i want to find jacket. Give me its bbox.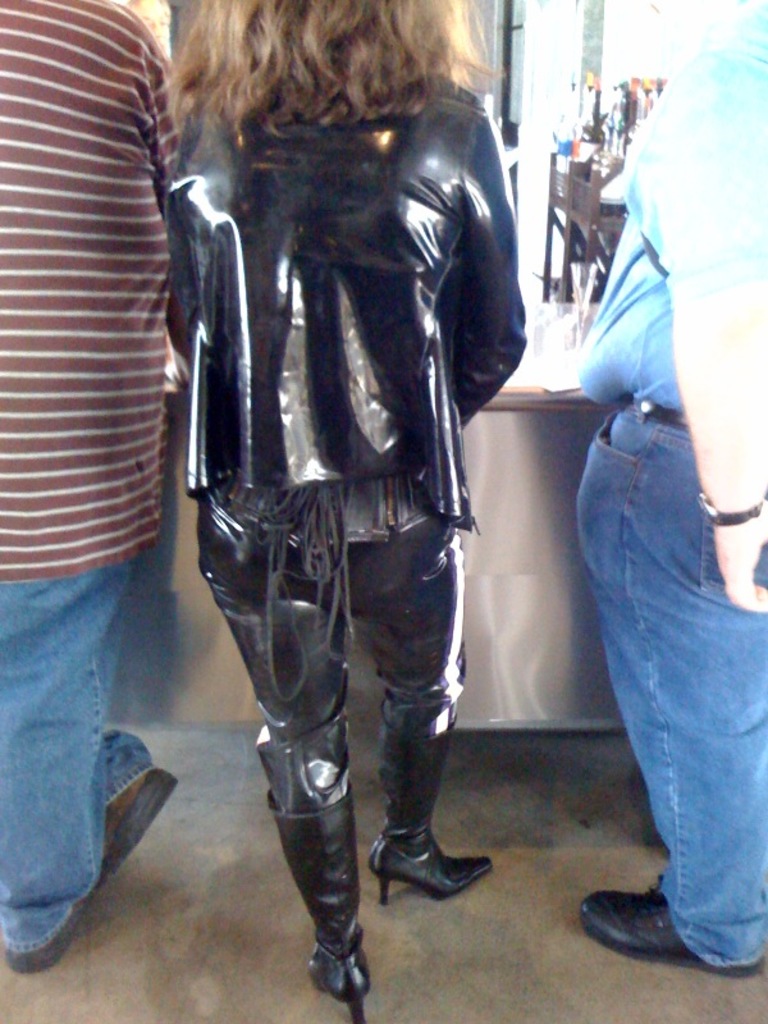
[150, 45, 549, 654].
